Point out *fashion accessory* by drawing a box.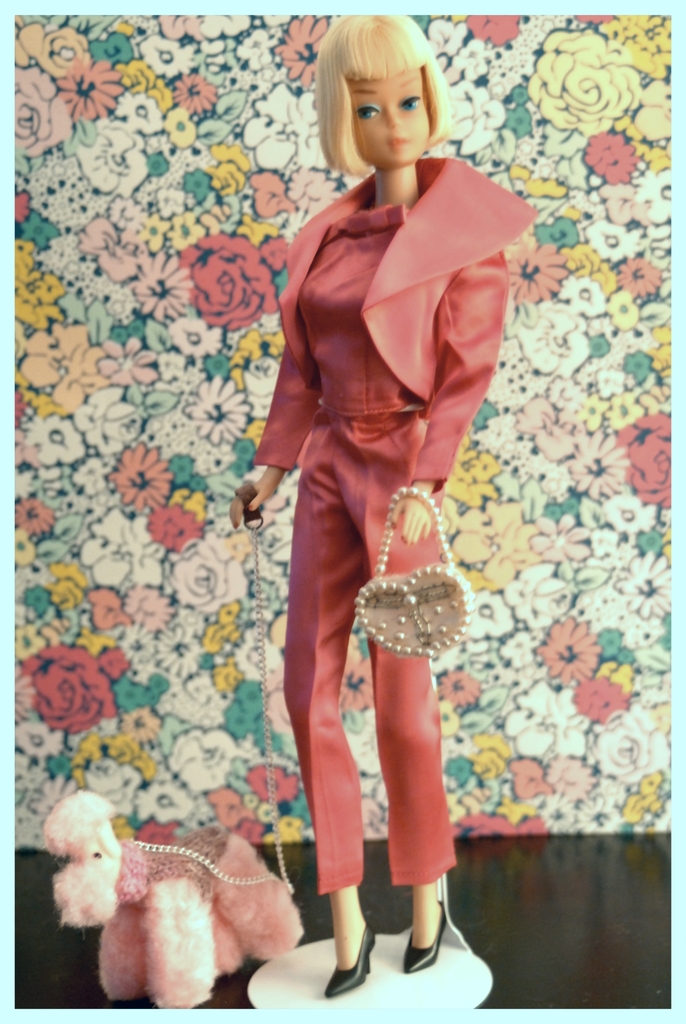
pyautogui.locateOnScreen(327, 919, 380, 995).
